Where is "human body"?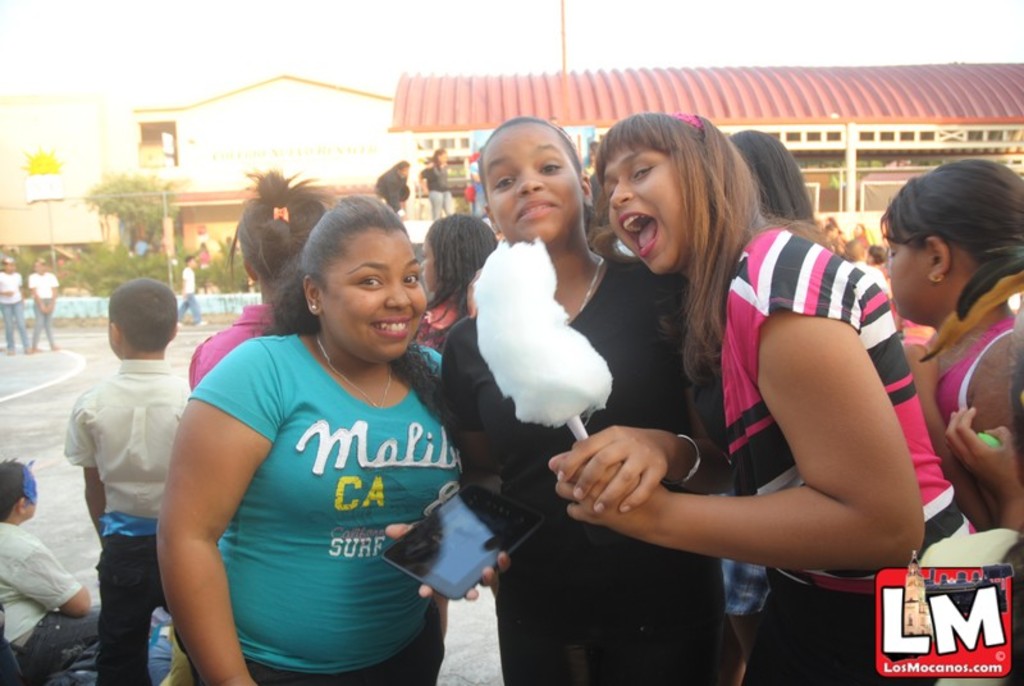
crop(855, 219, 878, 243).
